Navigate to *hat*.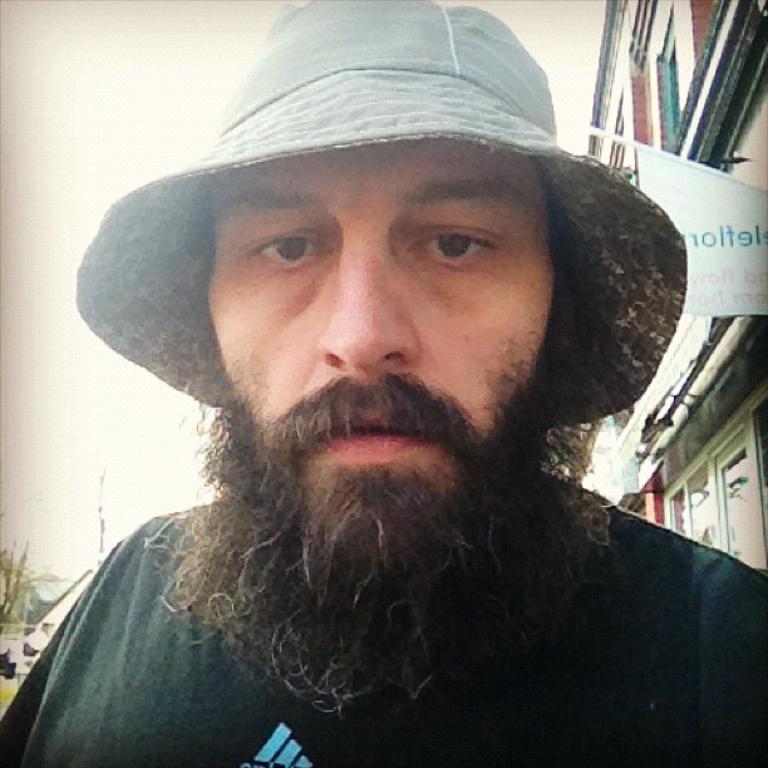
Navigation target: <region>75, 0, 689, 432</region>.
